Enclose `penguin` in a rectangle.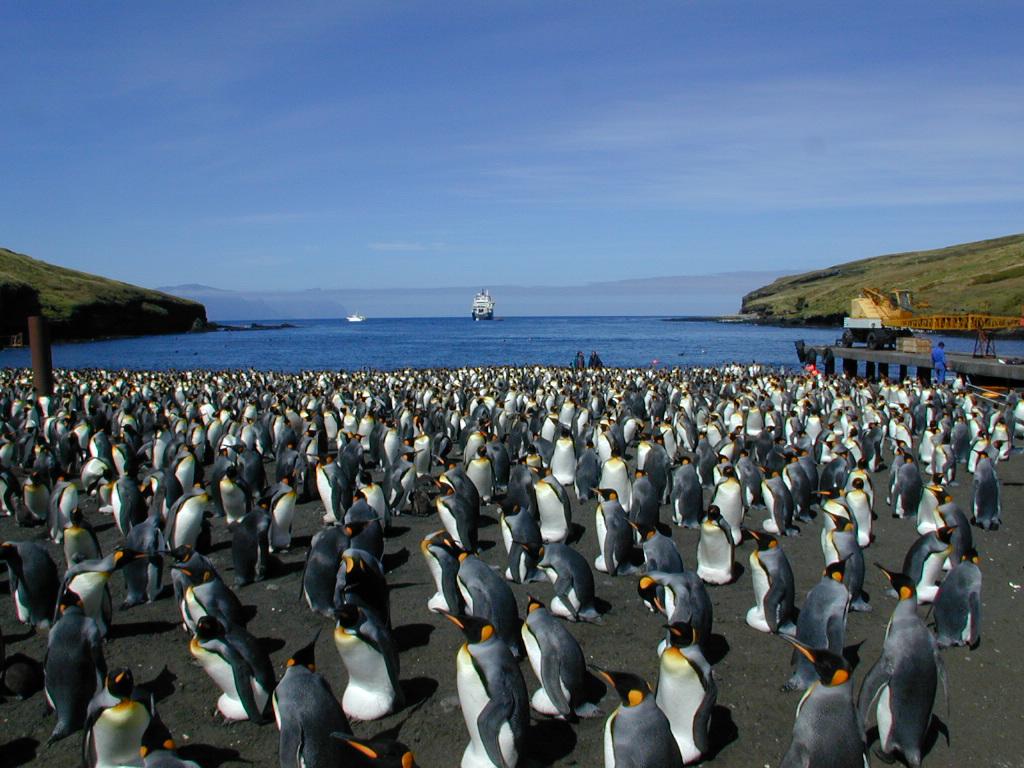
<bbox>235, 424, 260, 450</bbox>.
